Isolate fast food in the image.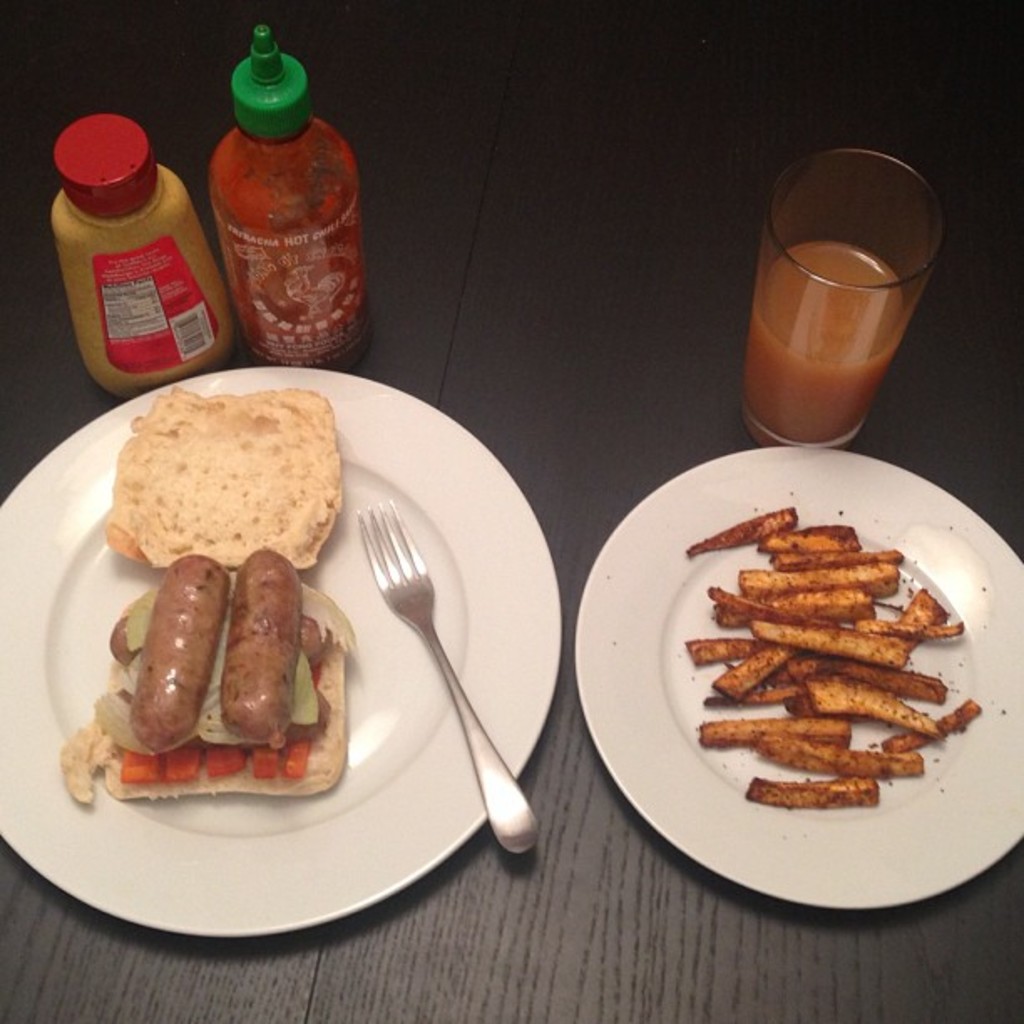
Isolated region: (55, 556, 356, 800).
